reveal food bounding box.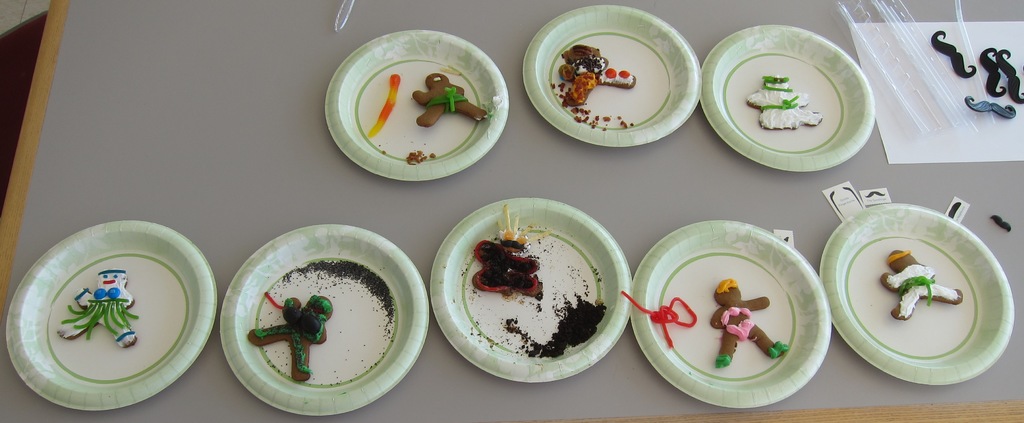
Revealed: x1=559, y1=44, x2=639, y2=106.
